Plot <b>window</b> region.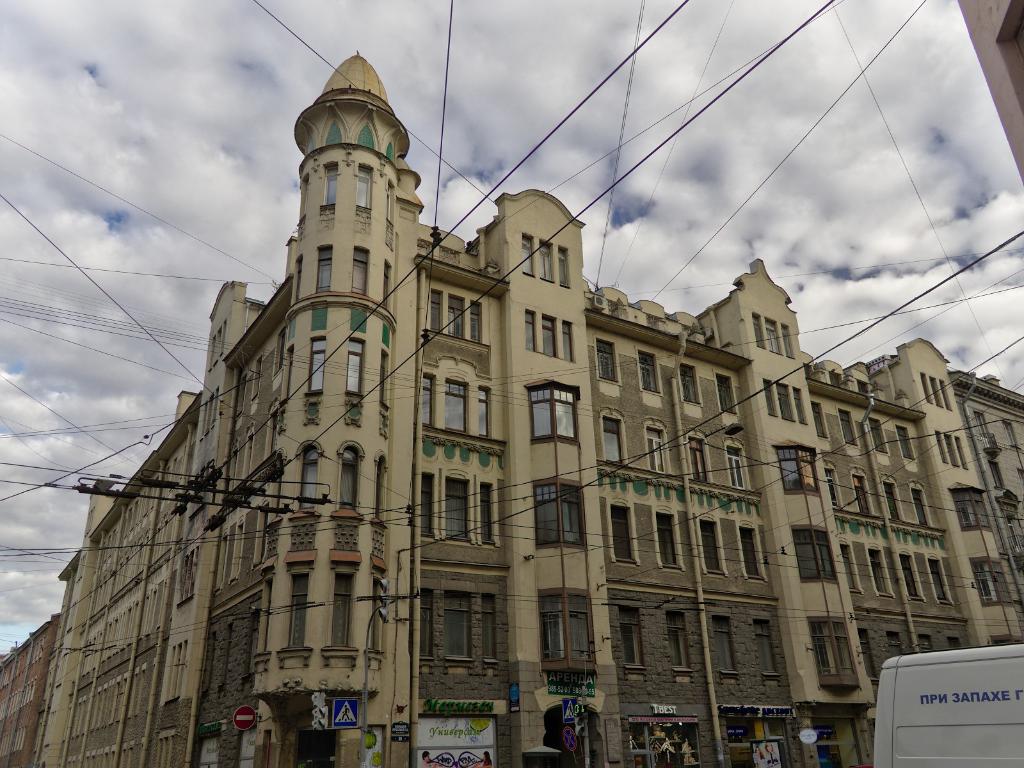
Plotted at bbox=[665, 609, 695, 673].
